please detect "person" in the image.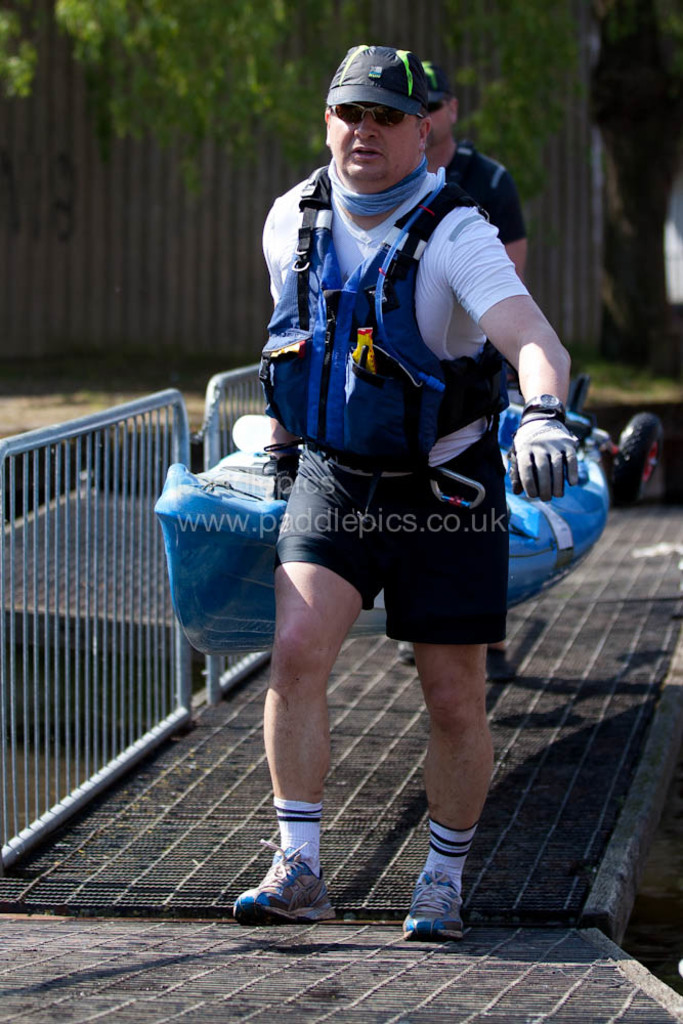
box(190, 35, 579, 970).
